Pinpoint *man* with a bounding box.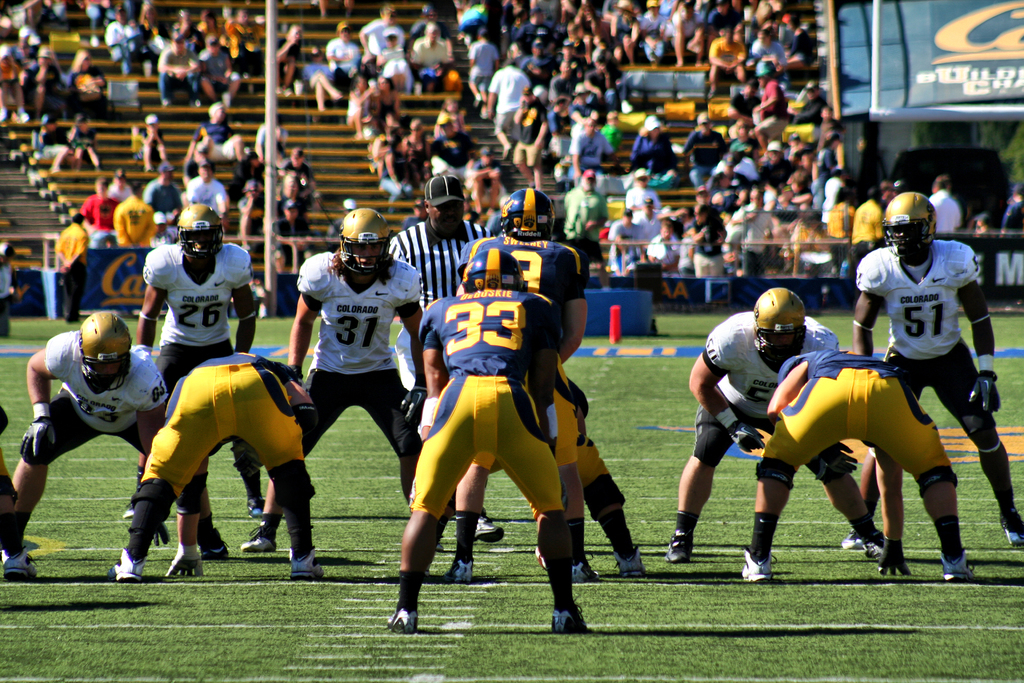
bbox=(664, 283, 888, 562).
